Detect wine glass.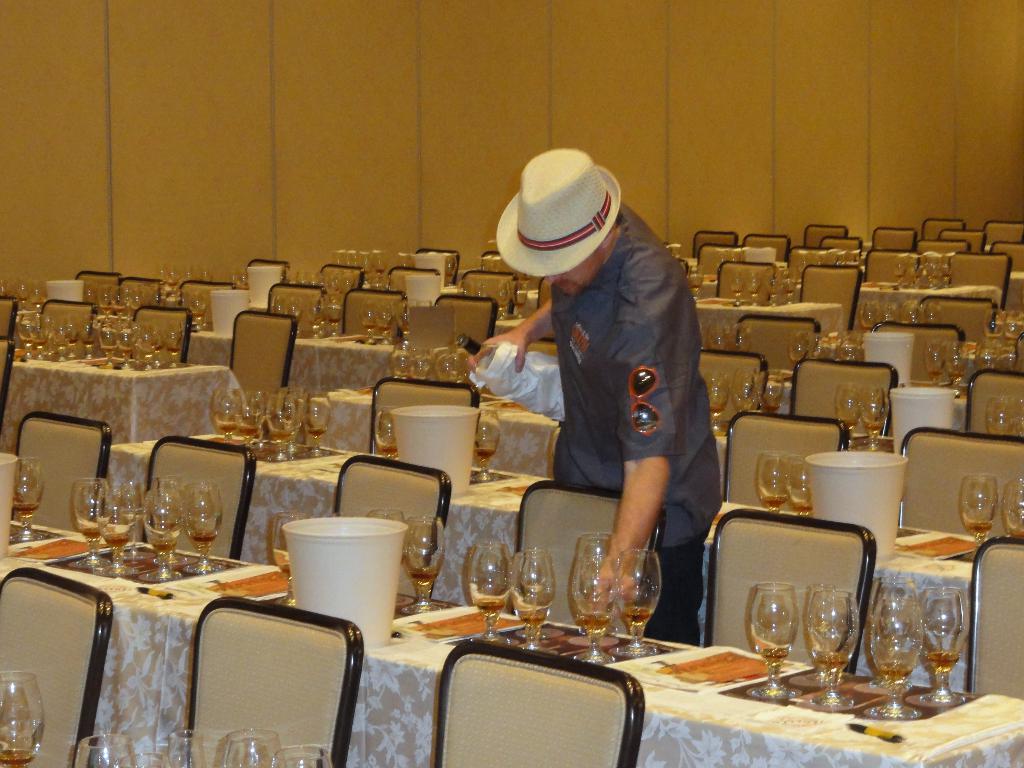
Detected at BBox(515, 553, 556, 654).
